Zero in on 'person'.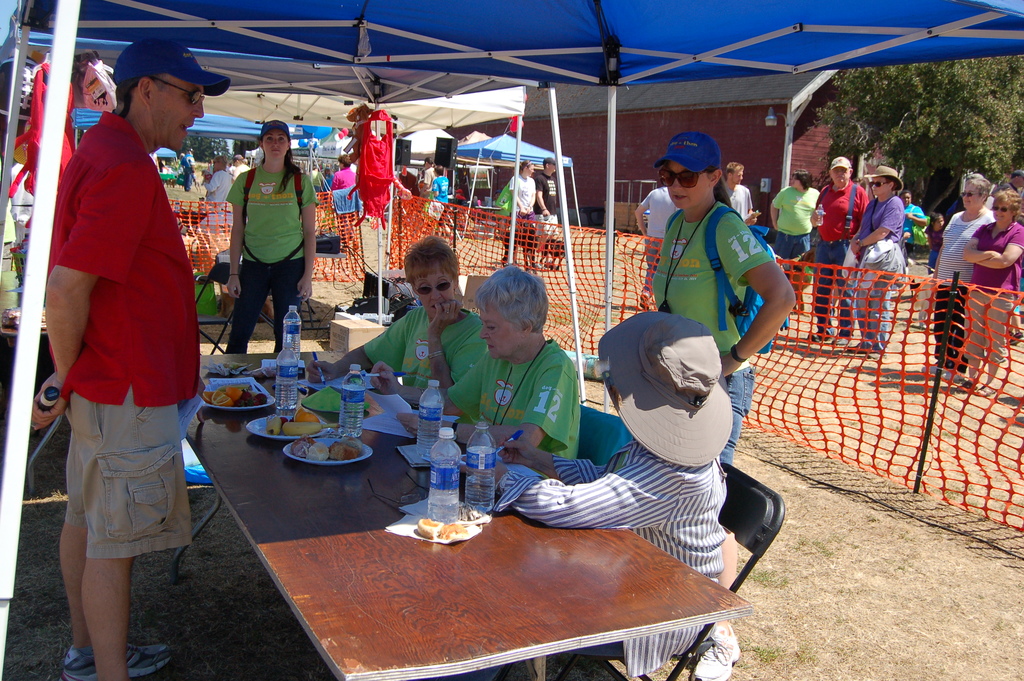
Zeroed in: 922,174,995,381.
